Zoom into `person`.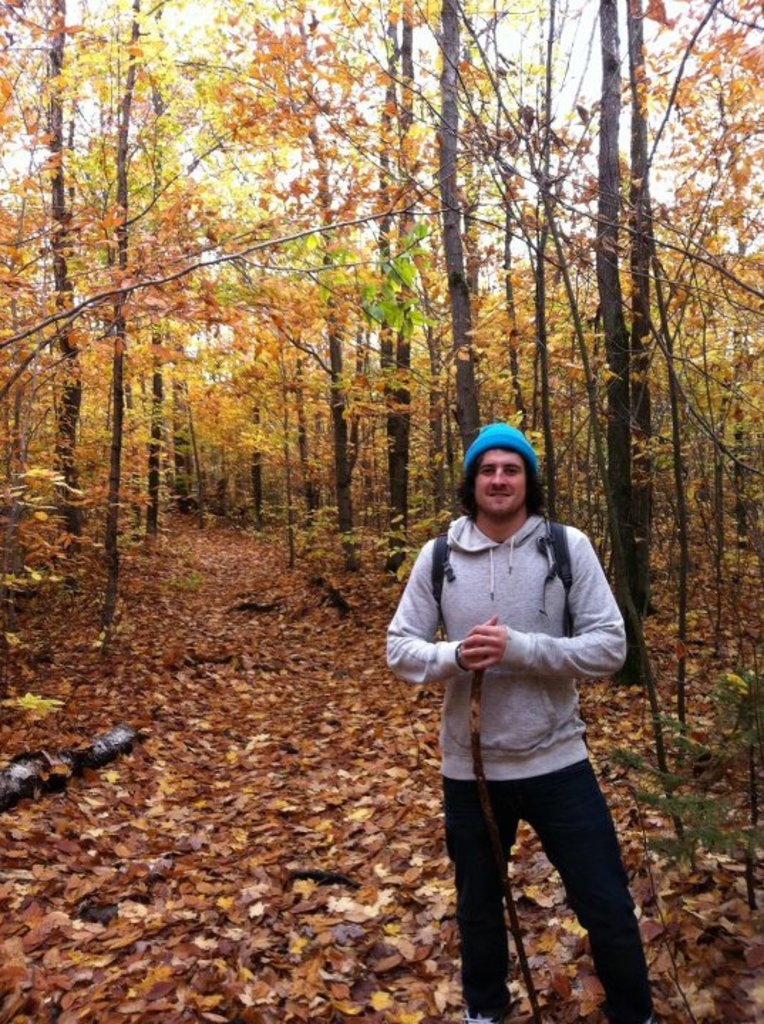
Zoom target: (x1=393, y1=414, x2=646, y2=1003).
